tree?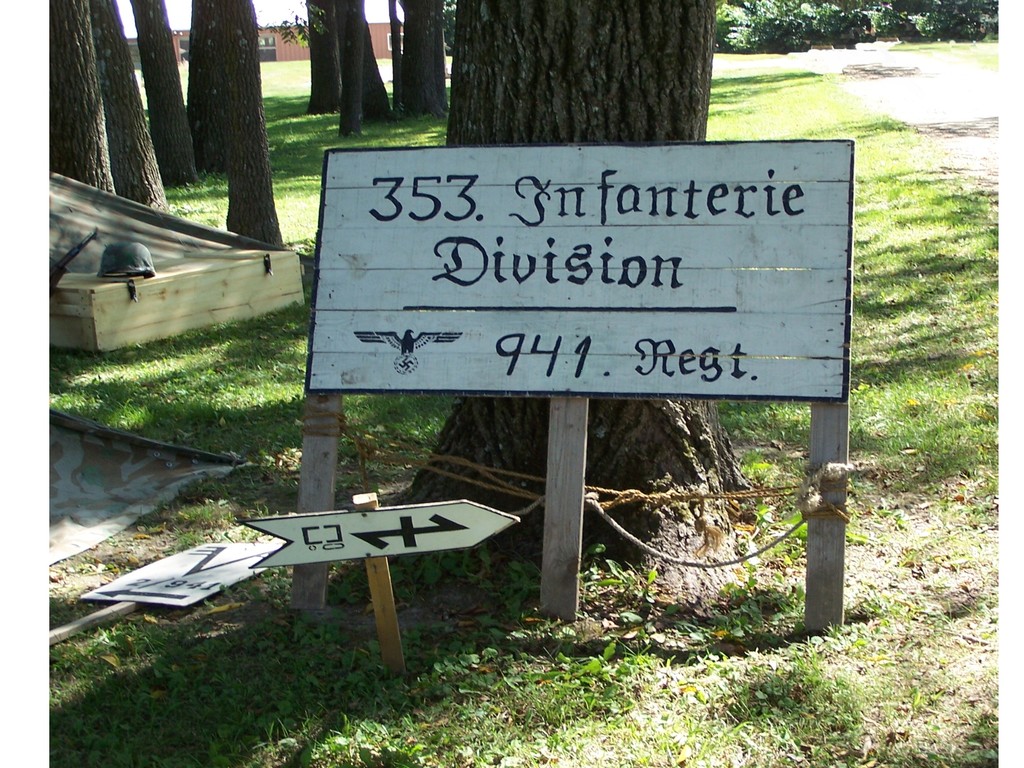
box=[47, 0, 113, 192]
